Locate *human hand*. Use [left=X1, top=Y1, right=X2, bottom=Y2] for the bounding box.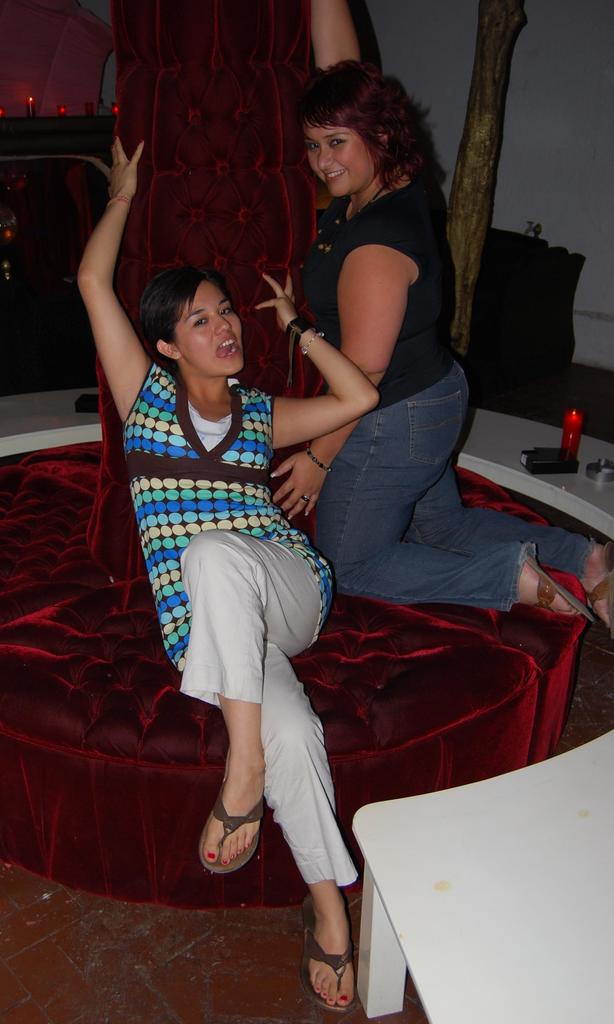
[left=86, top=127, right=149, bottom=216].
